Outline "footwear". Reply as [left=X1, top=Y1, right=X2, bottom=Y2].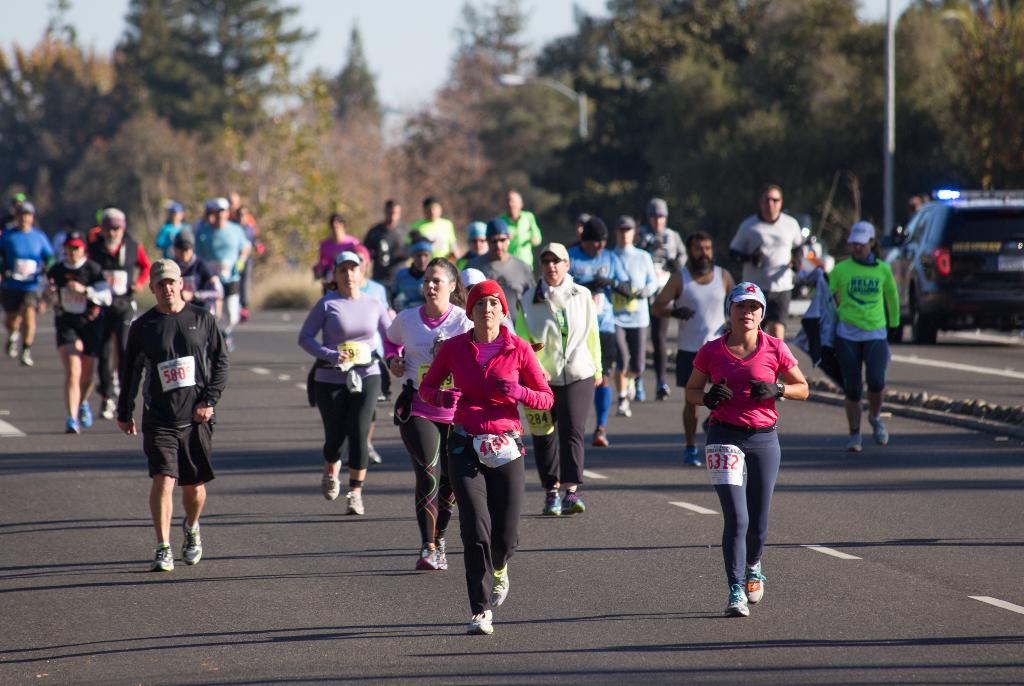
[left=65, top=421, right=79, bottom=436].
